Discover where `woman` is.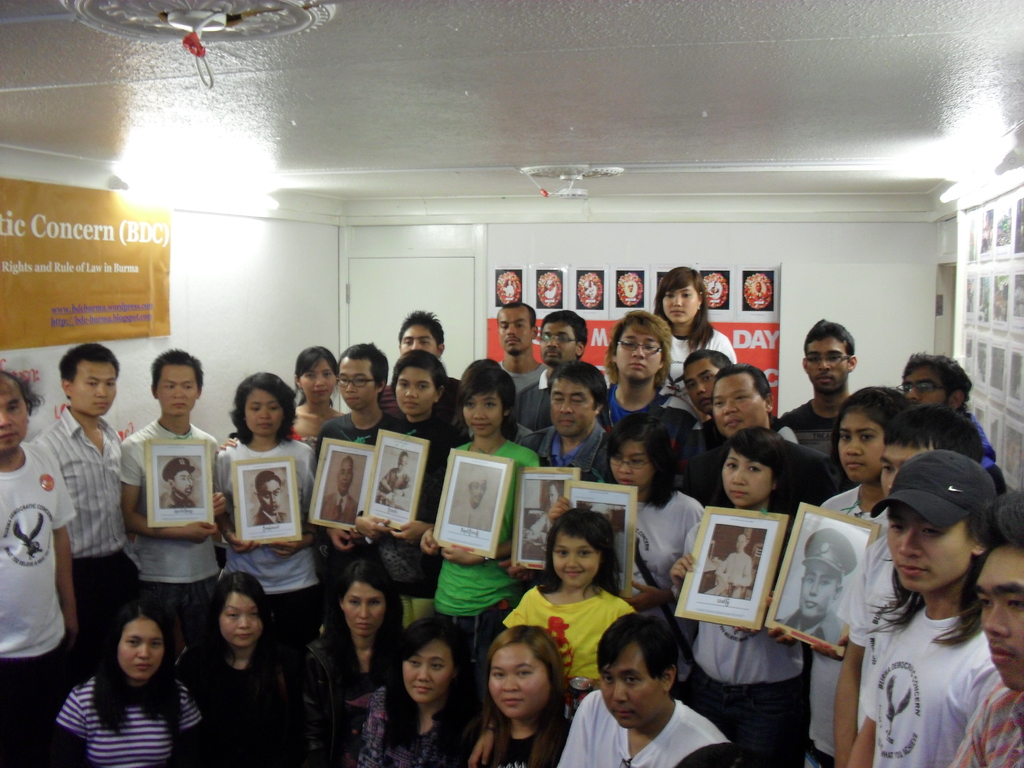
Discovered at x1=292, y1=564, x2=407, y2=767.
